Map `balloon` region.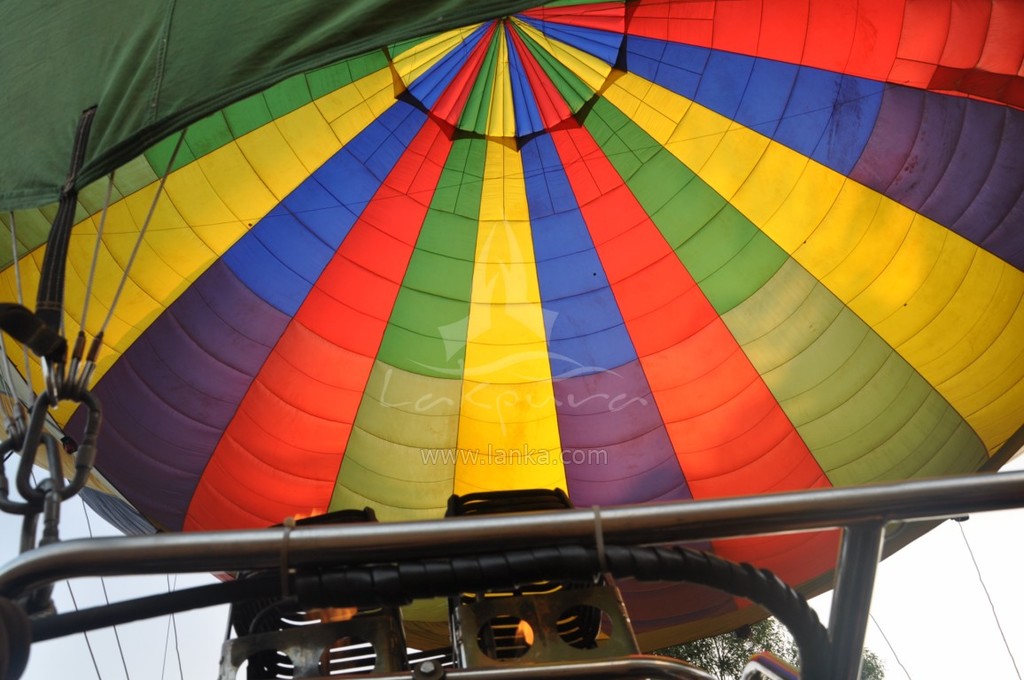
Mapped to (0,0,1023,657).
